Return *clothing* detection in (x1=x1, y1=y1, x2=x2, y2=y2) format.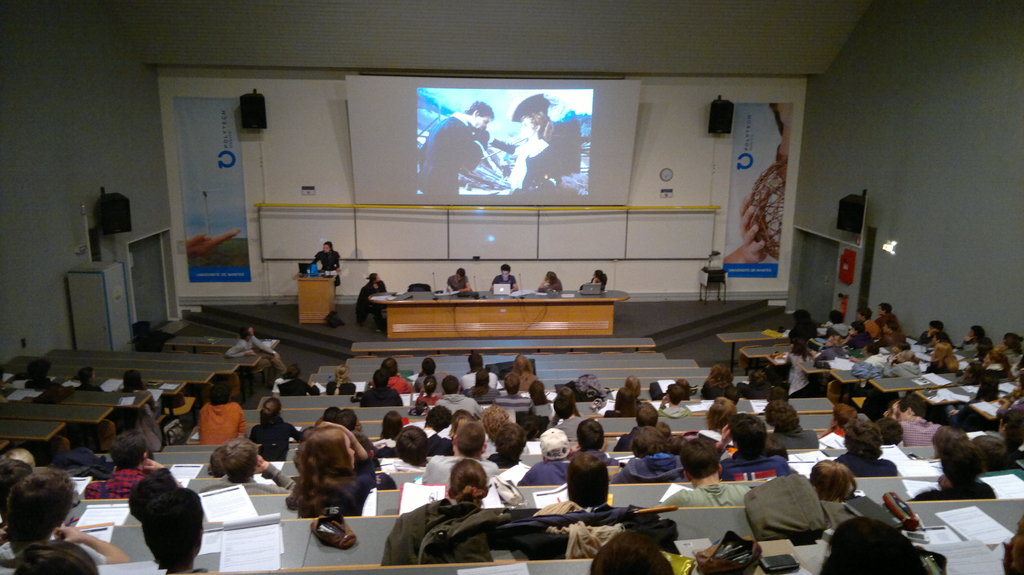
(x1=225, y1=337, x2=284, y2=361).
